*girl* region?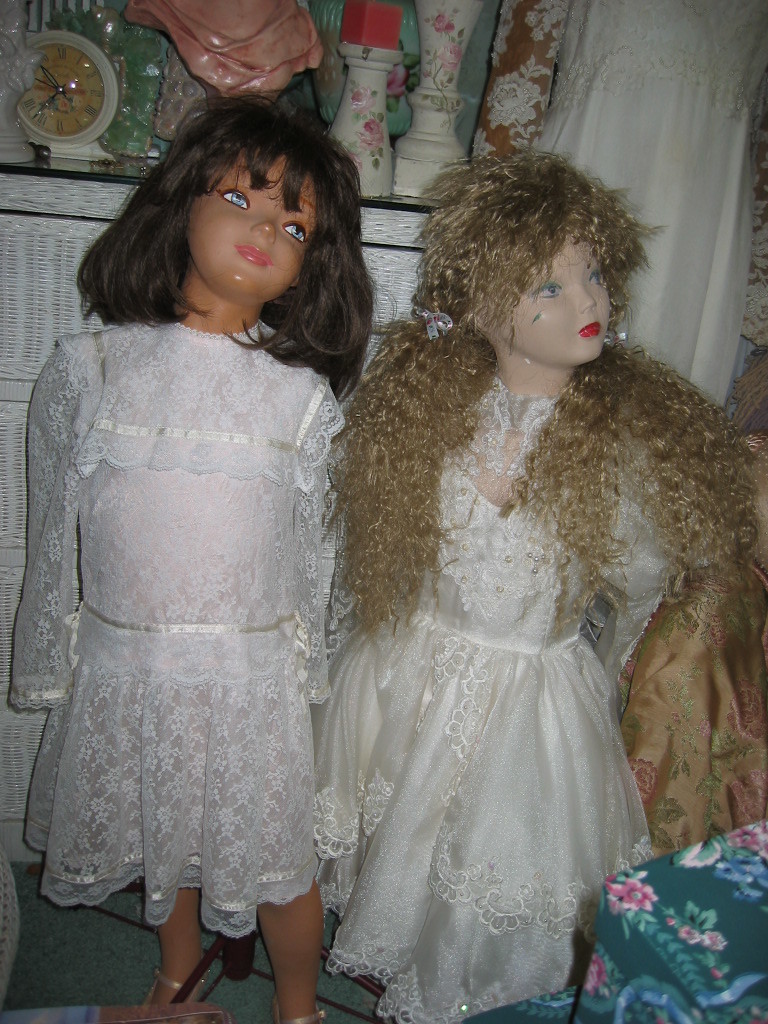
box(5, 89, 347, 1023)
